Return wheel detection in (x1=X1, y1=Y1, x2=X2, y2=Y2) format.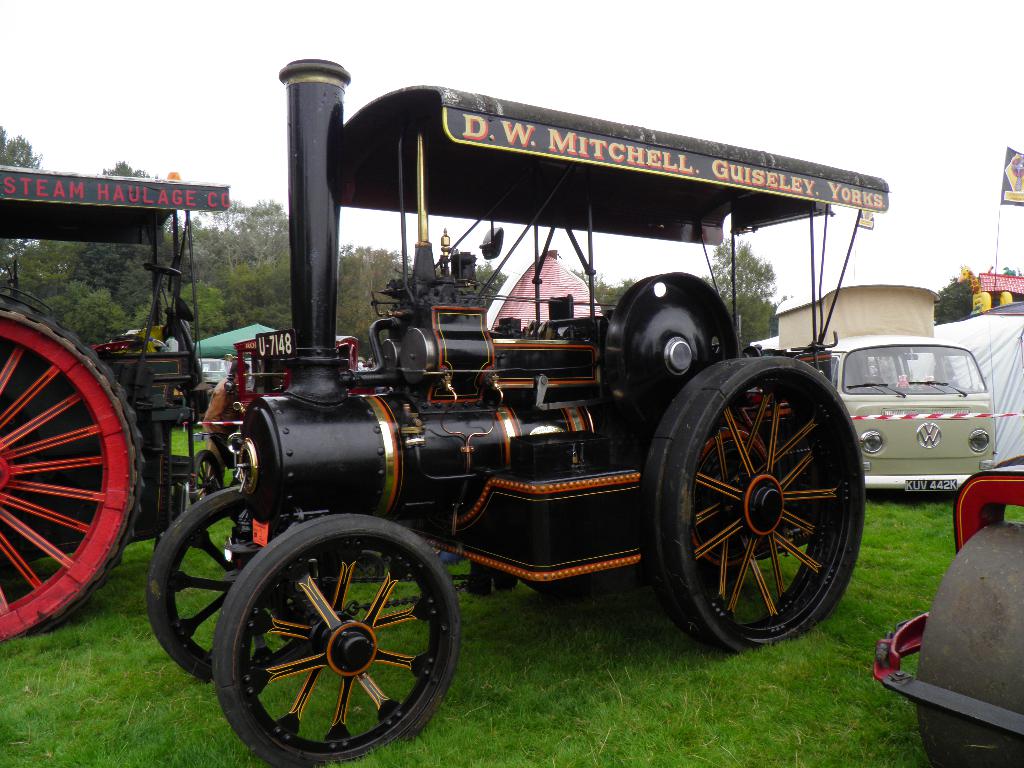
(x1=648, y1=343, x2=874, y2=668).
